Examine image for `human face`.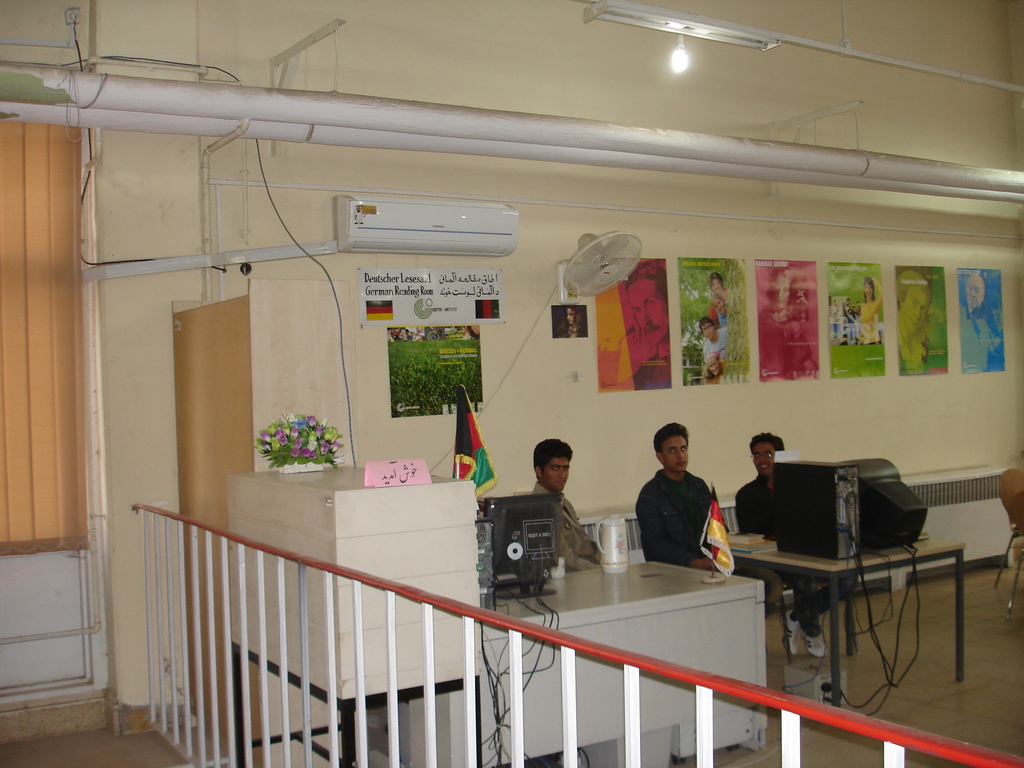
Examination result: (703,321,716,342).
